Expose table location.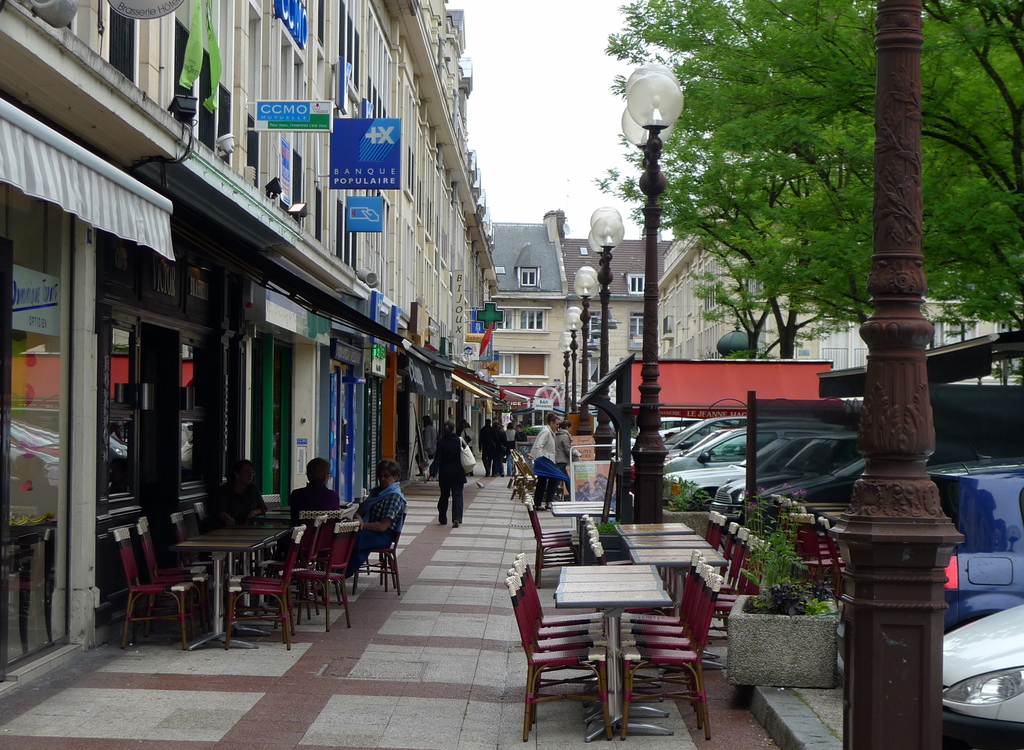
Exposed at (545,493,619,553).
